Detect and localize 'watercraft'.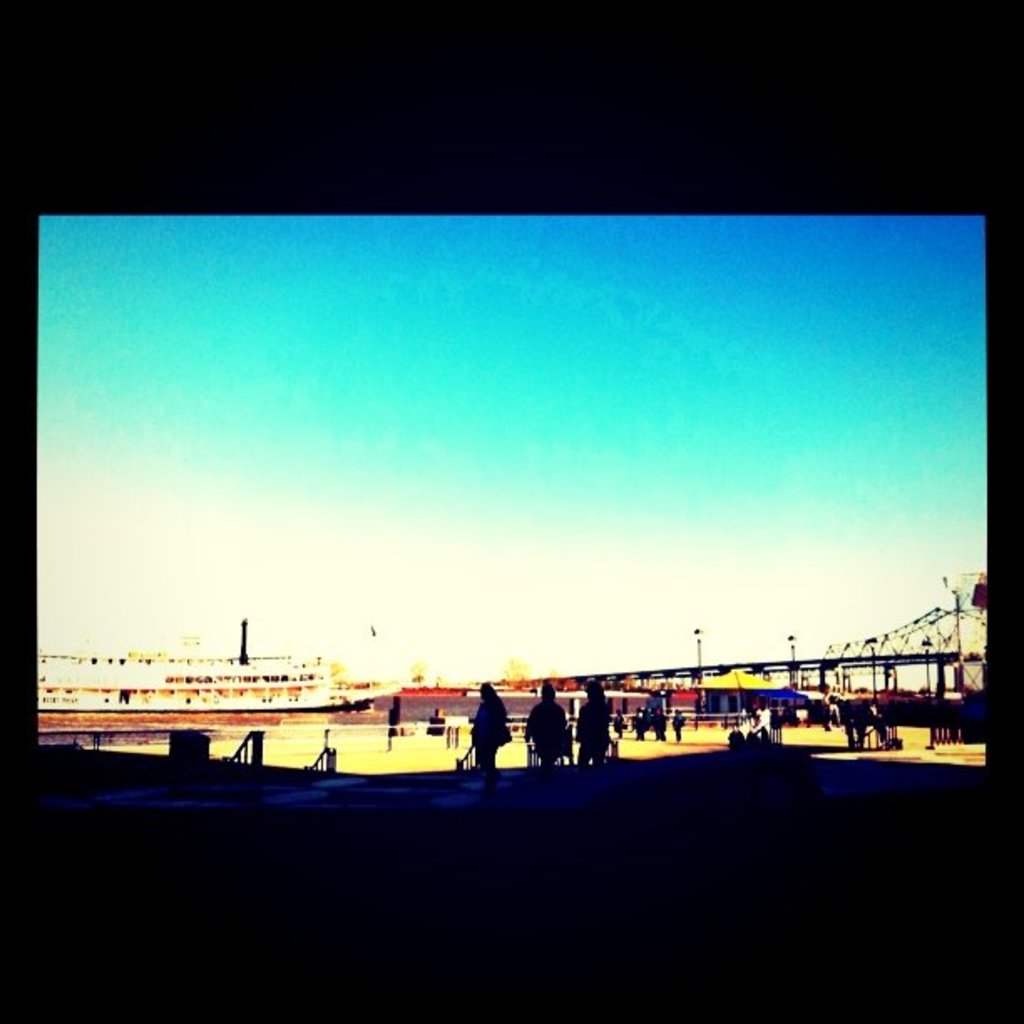
Localized at x1=691 y1=663 x2=801 y2=724.
